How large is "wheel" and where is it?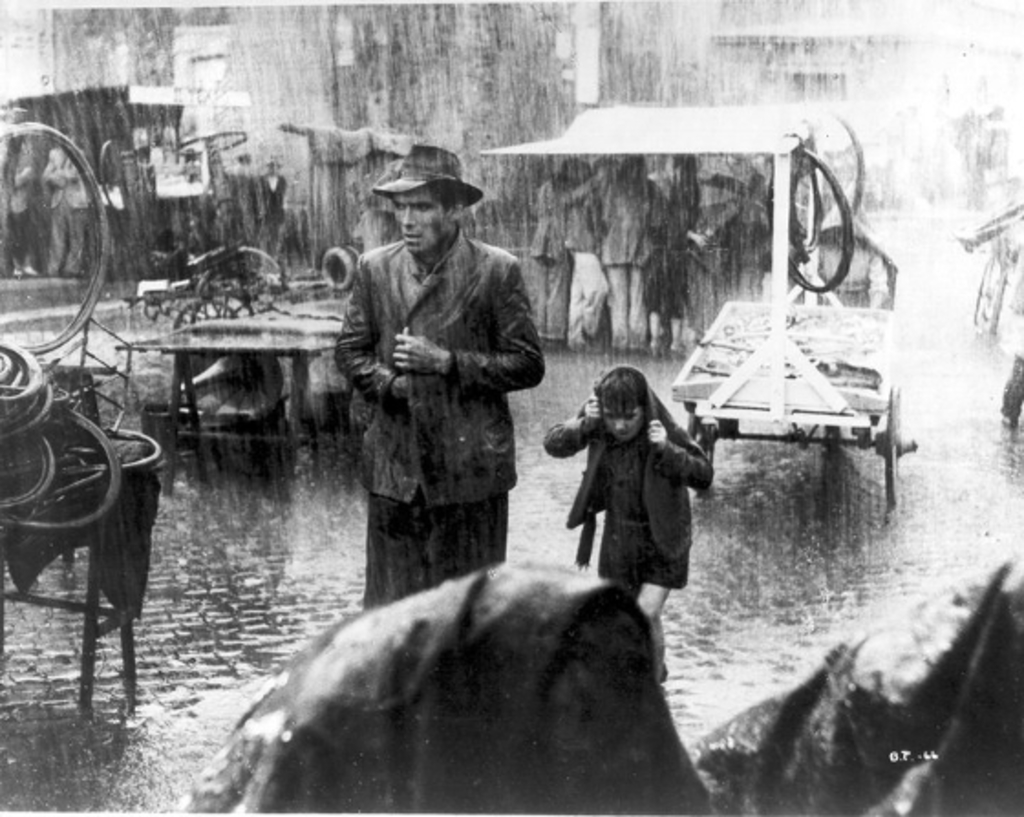
Bounding box: x1=192, y1=243, x2=293, y2=307.
